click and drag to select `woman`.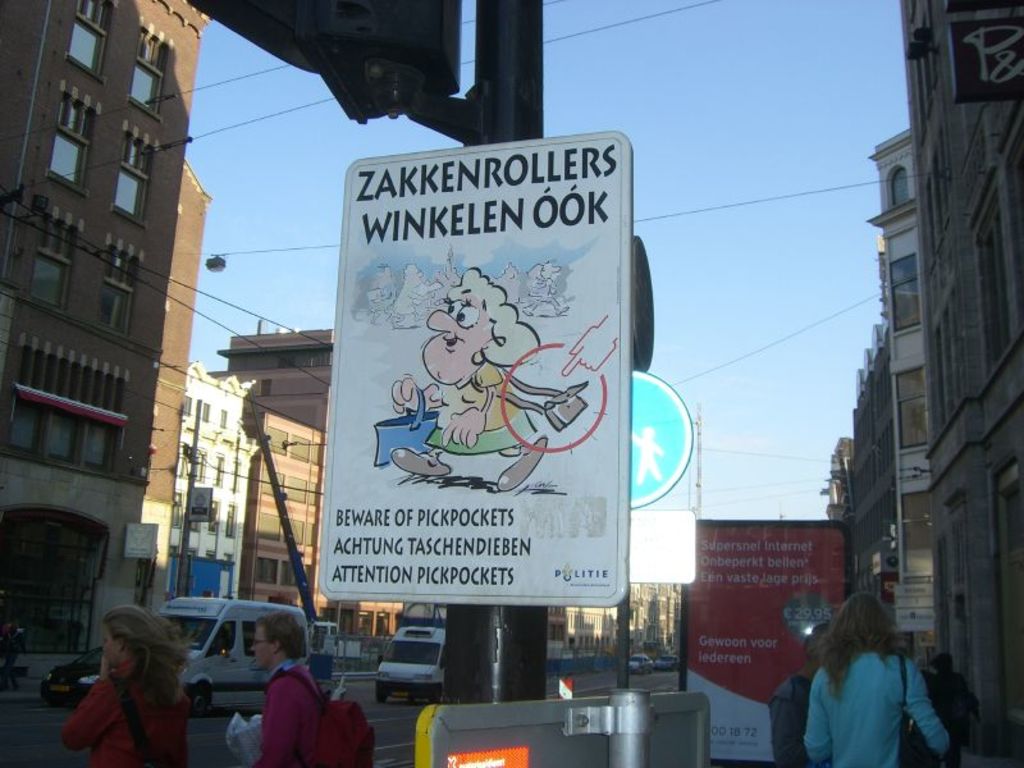
Selection: left=803, top=590, right=951, bottom=767.
